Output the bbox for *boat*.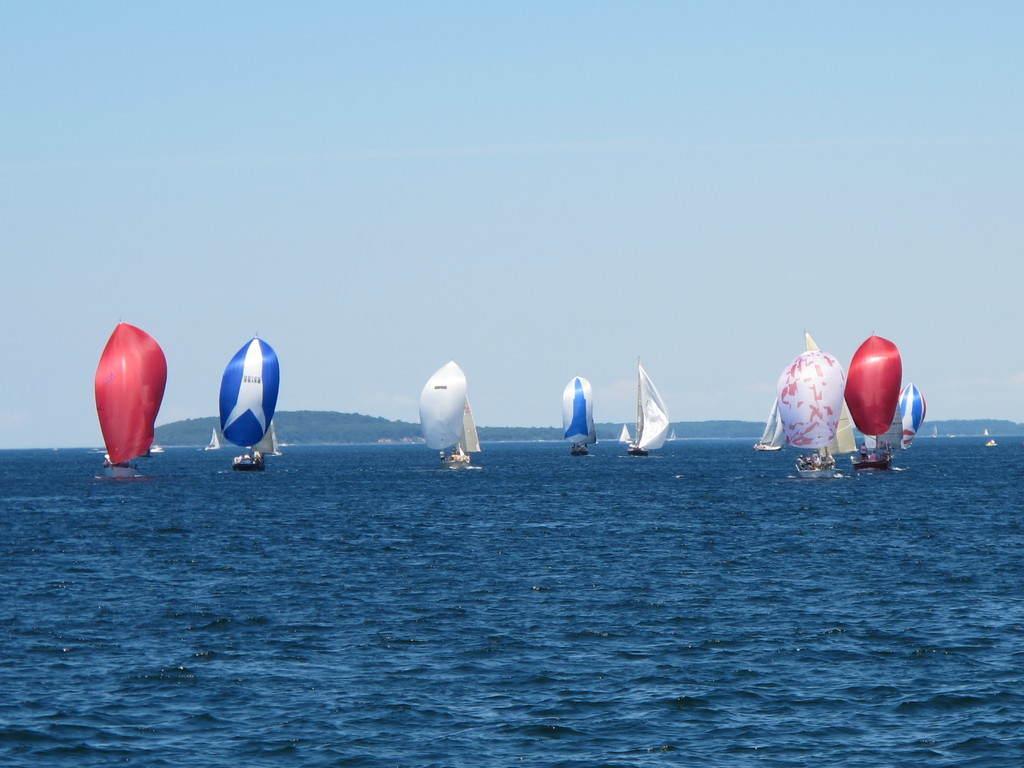
{"left": 205, "top": 426, "right": 220, "bottom": 451}.
